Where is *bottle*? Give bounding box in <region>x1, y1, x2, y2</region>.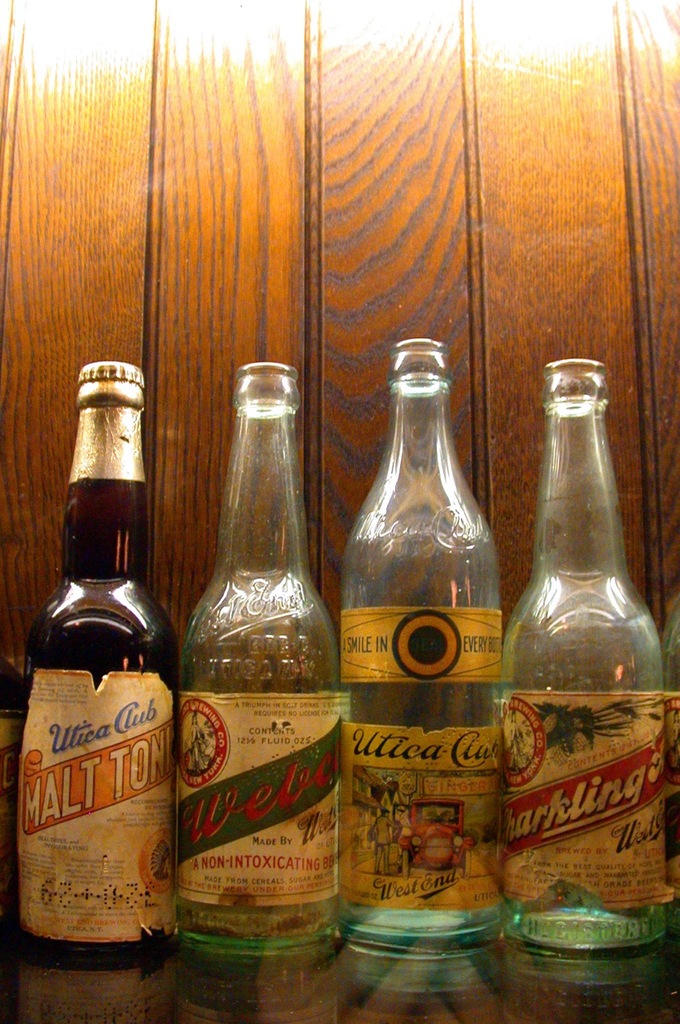
<region>14, 354, 178, 974</region>.
